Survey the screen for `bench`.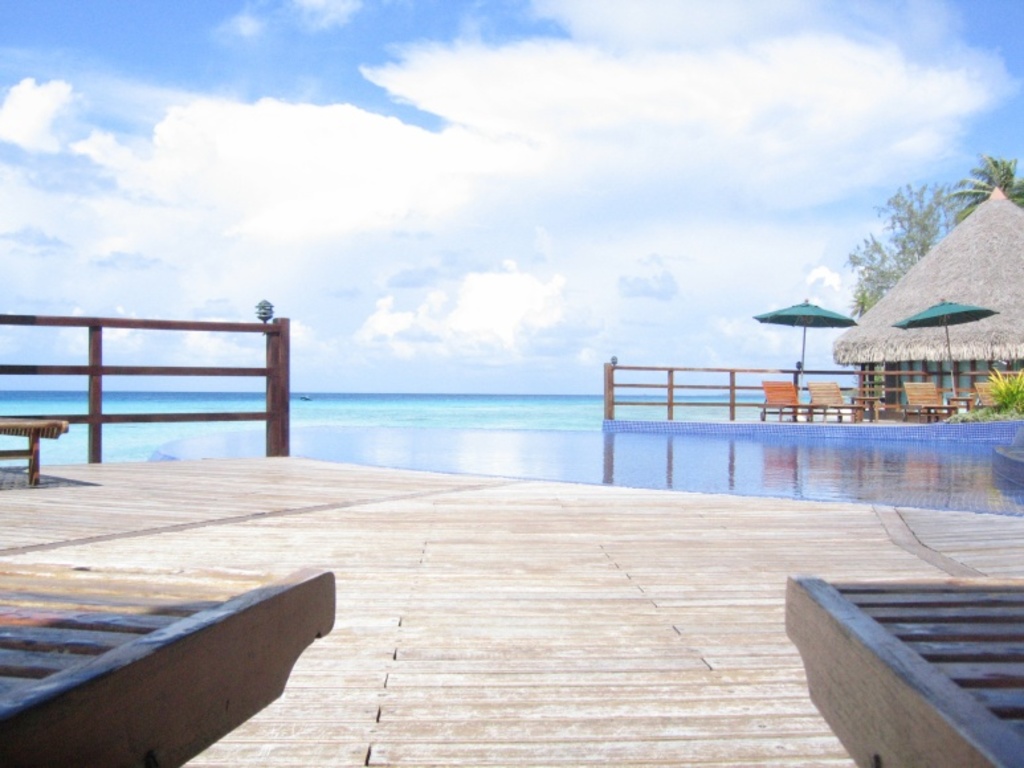
Survey found: pyautogui.locateOnScreen(0, 414, 68, 487).
